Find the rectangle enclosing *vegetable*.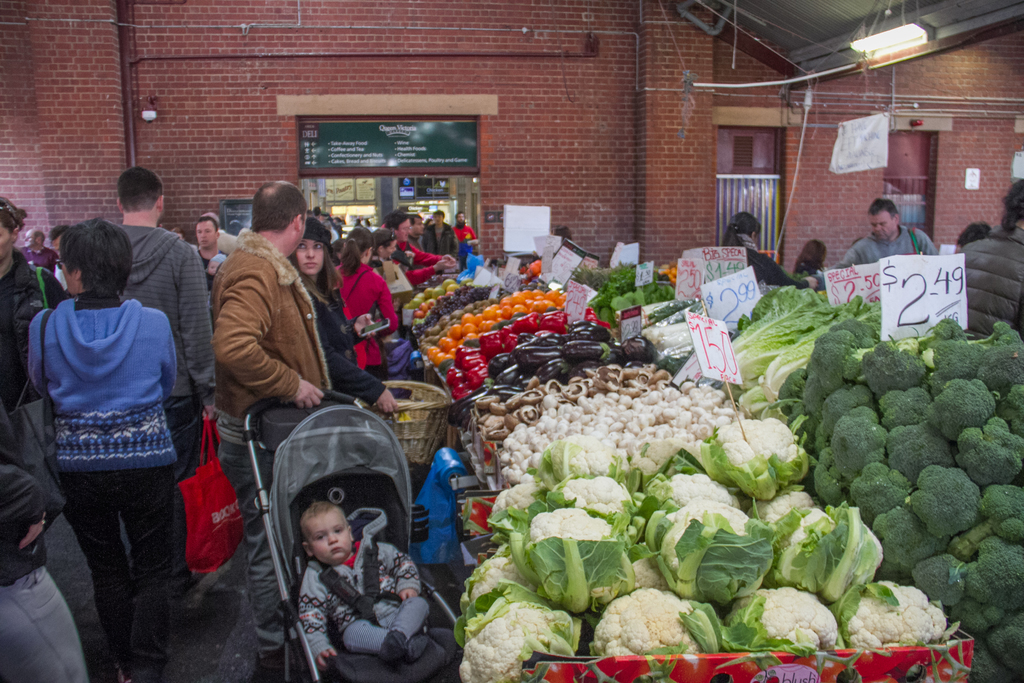
606,343,631,364.
